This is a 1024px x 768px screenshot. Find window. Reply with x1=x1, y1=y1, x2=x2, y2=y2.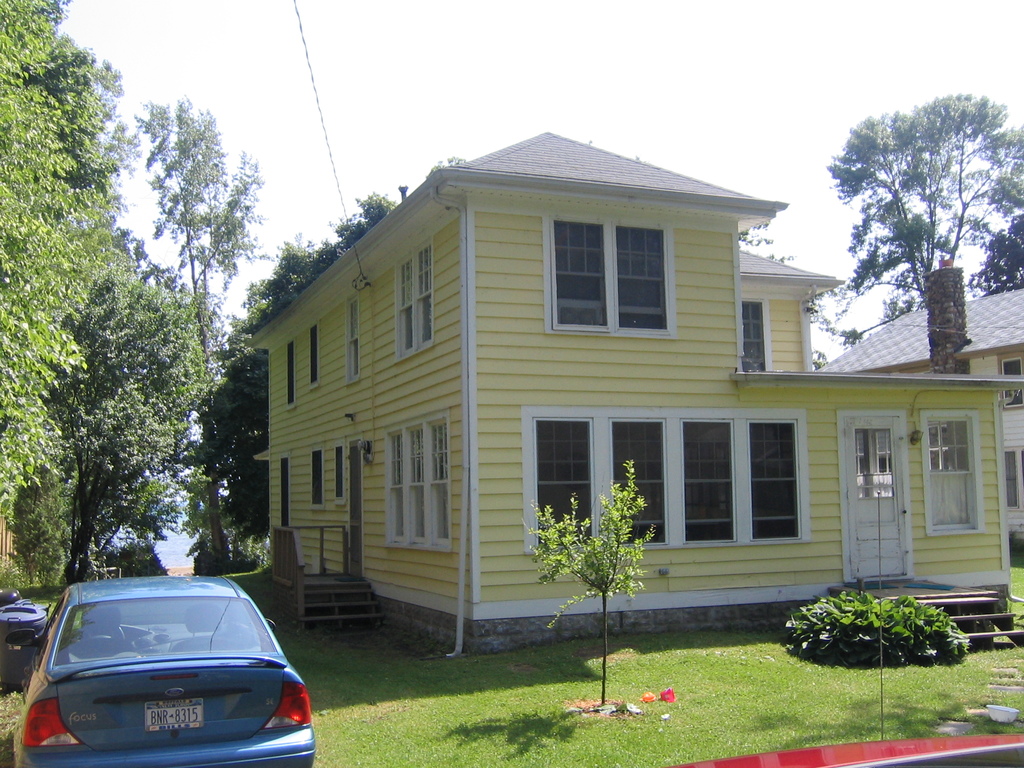
x1=429, y1=419, x2=452, y2=542.
